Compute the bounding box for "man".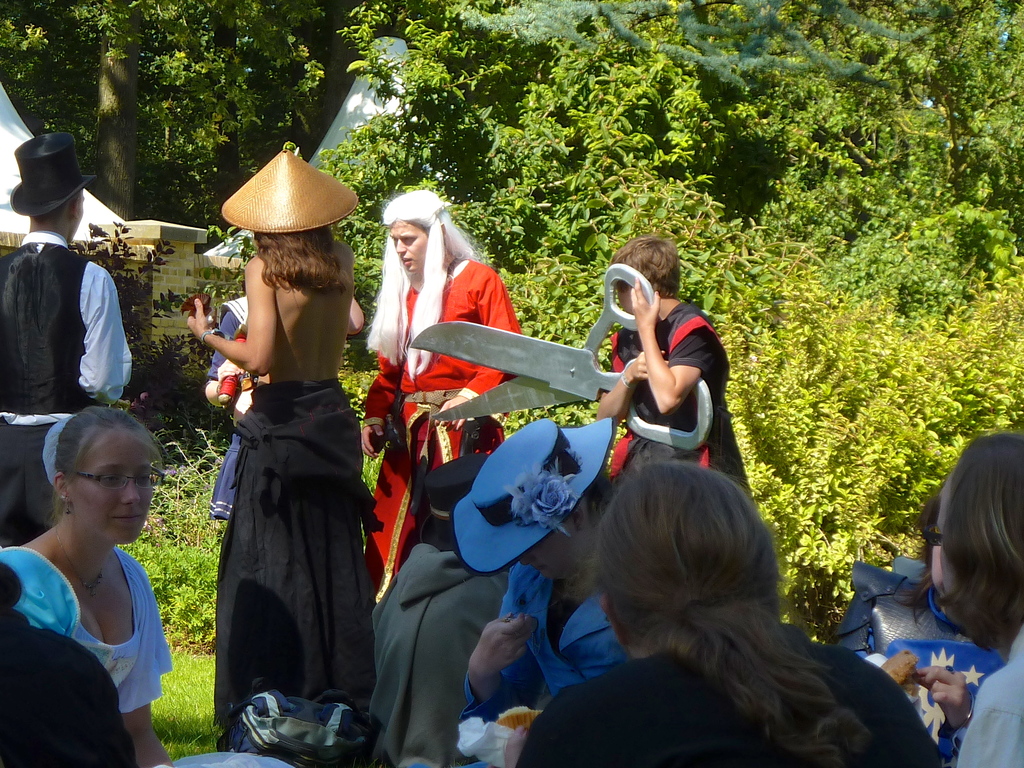
<box>0,127,136,545</box>.
